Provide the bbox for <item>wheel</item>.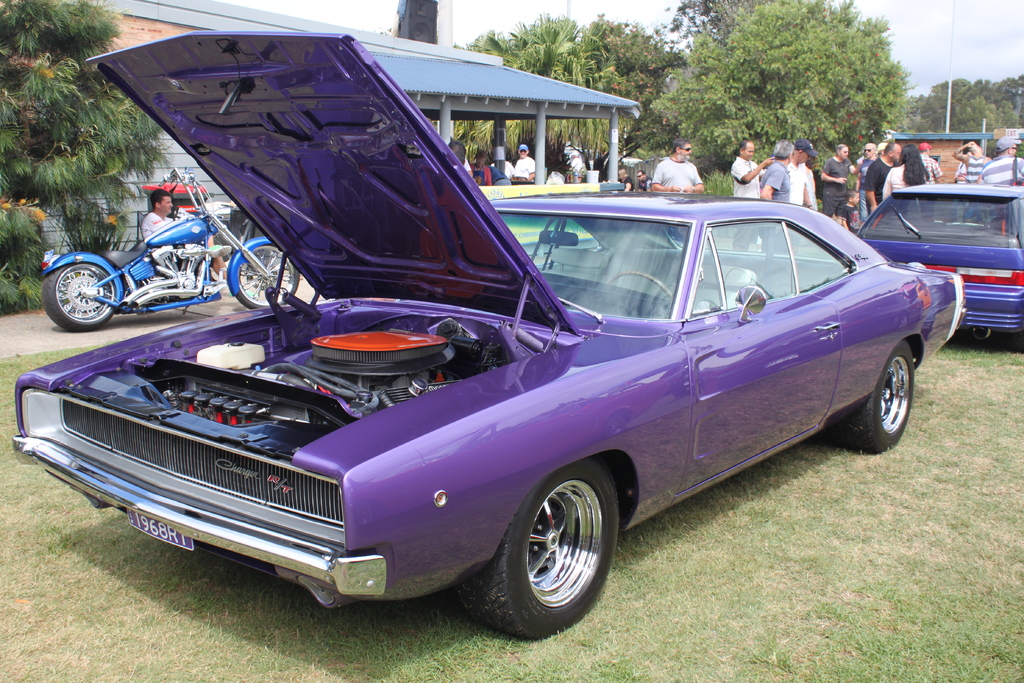
bbox=(811, 340, 920, 452).
